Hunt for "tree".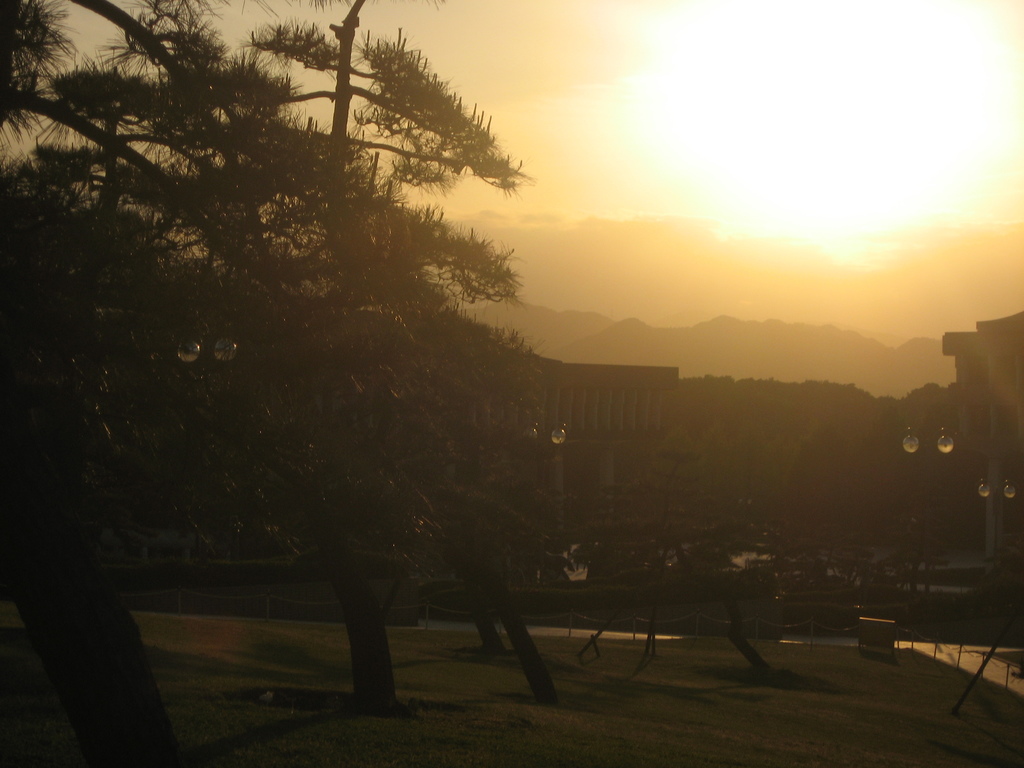
Hunted down at bbox=[766, 392, 967, 614].
